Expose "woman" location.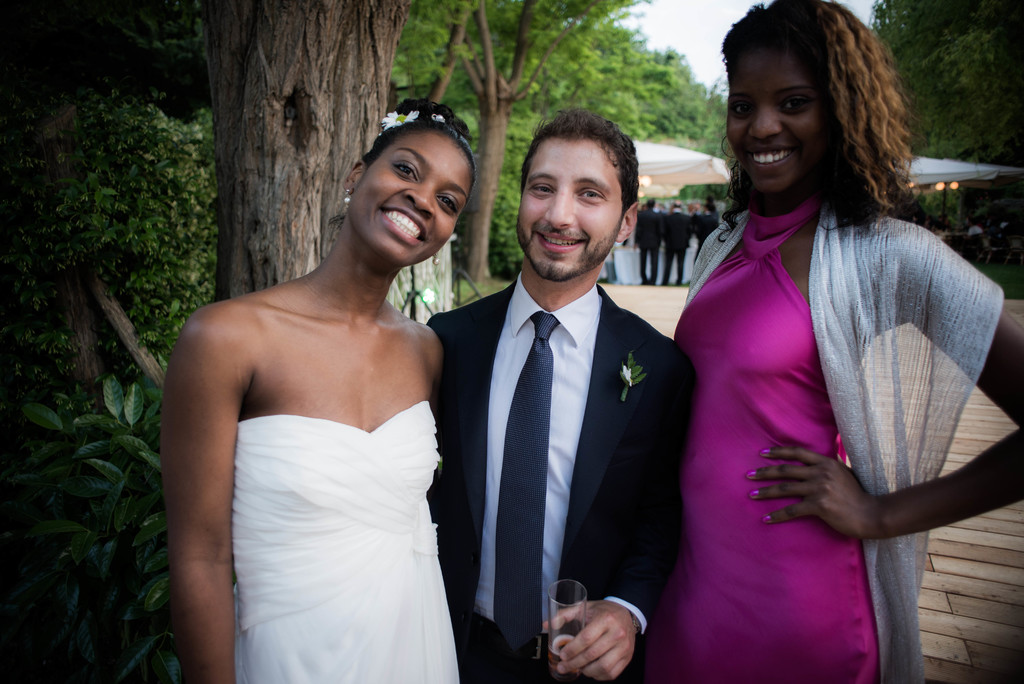
Exposed at box=[669, 0, 1023, 681].
